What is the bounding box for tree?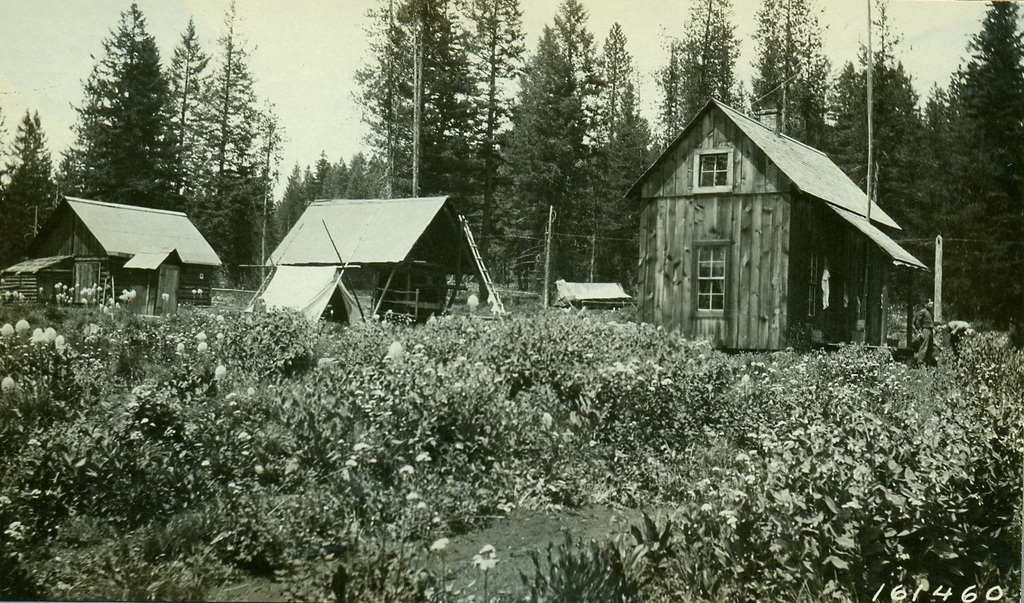
72, 0, 198, 208.
